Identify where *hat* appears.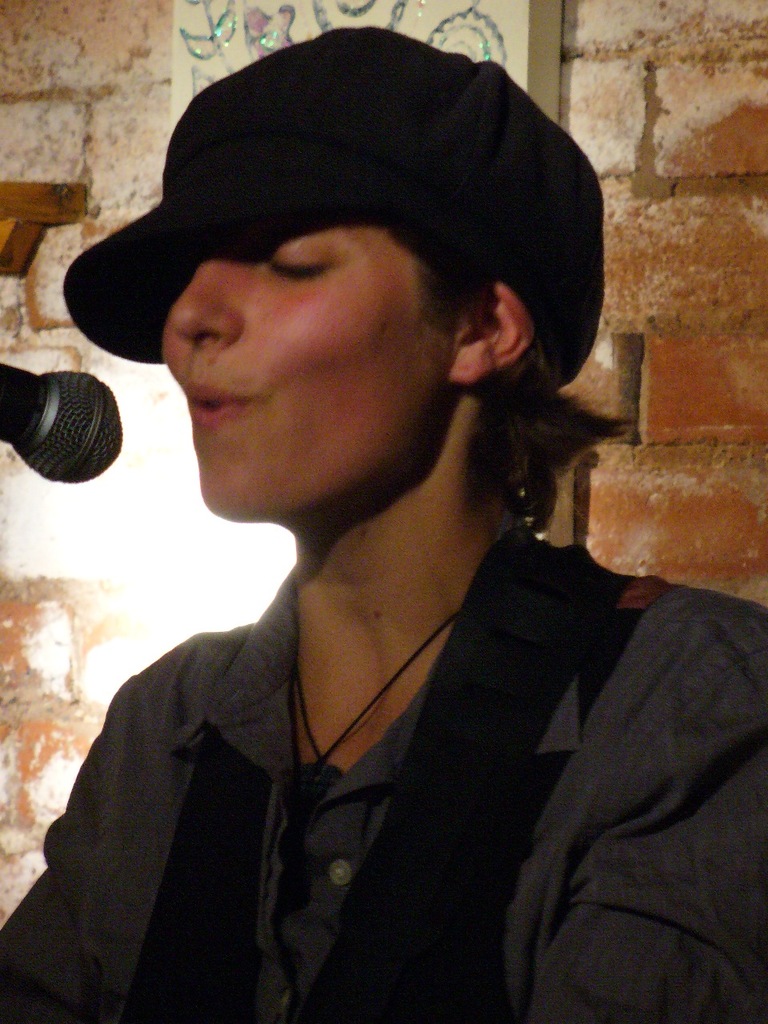
Appears at 61,22,590,390.
